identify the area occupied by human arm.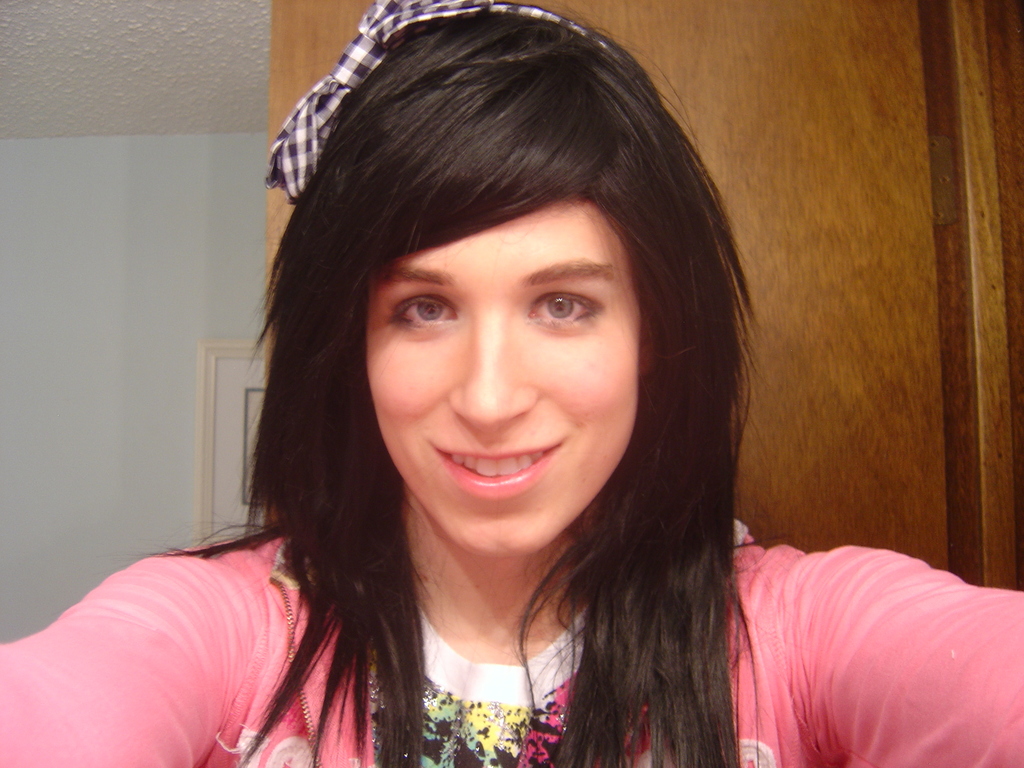
Area: bbox(790, 538, 1023, 767).
